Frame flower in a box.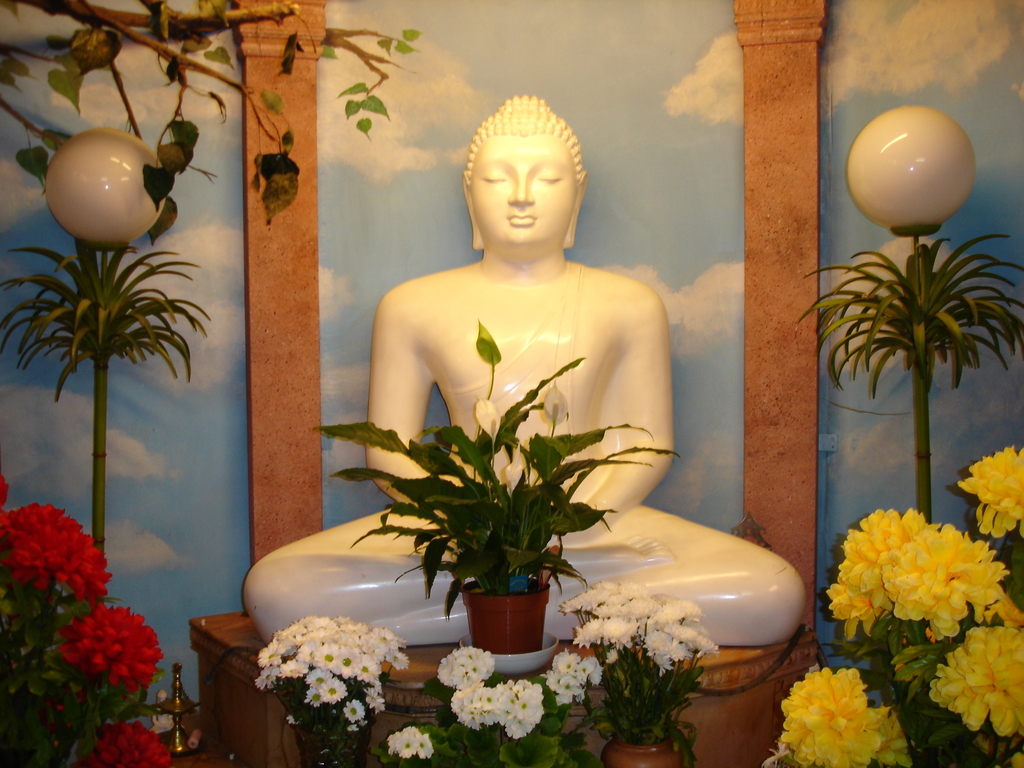
{"x1": 80, "y1": 712, "x2": 178, "y2": 767}.
